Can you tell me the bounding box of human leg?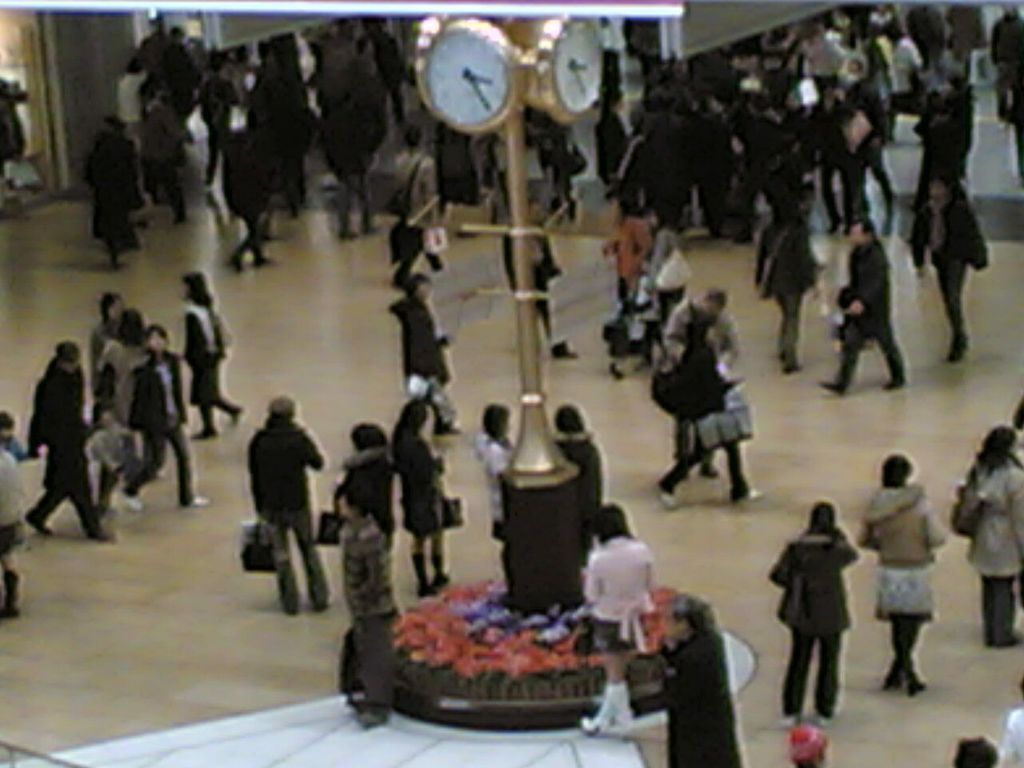
region(729, 442, 759, 504).
